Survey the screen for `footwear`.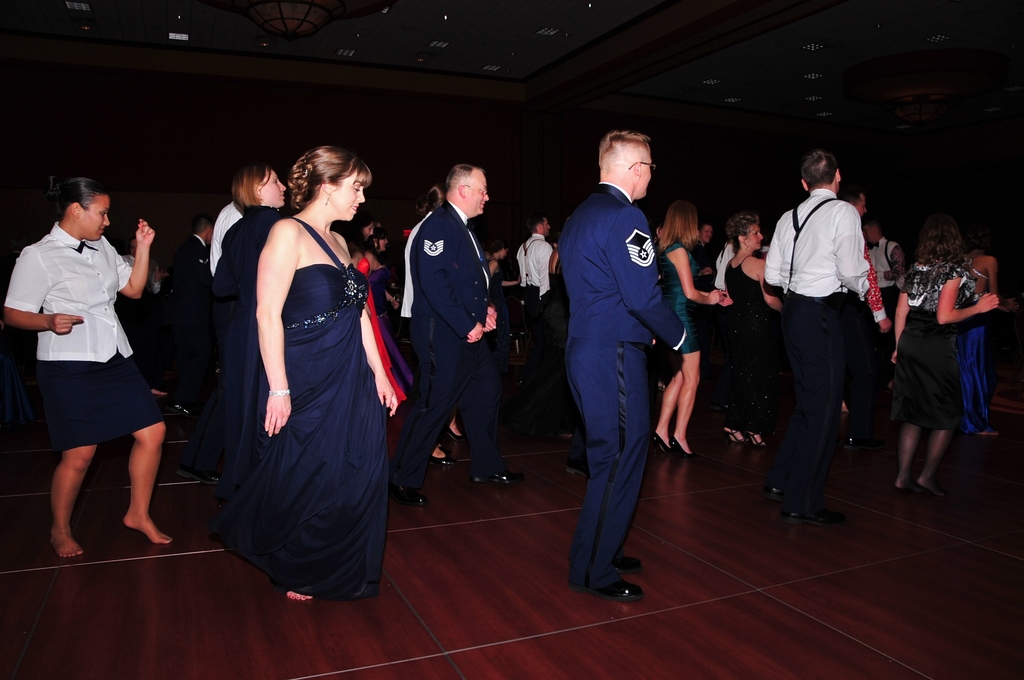
Survey found: detection(385, 461, 431, 508).
